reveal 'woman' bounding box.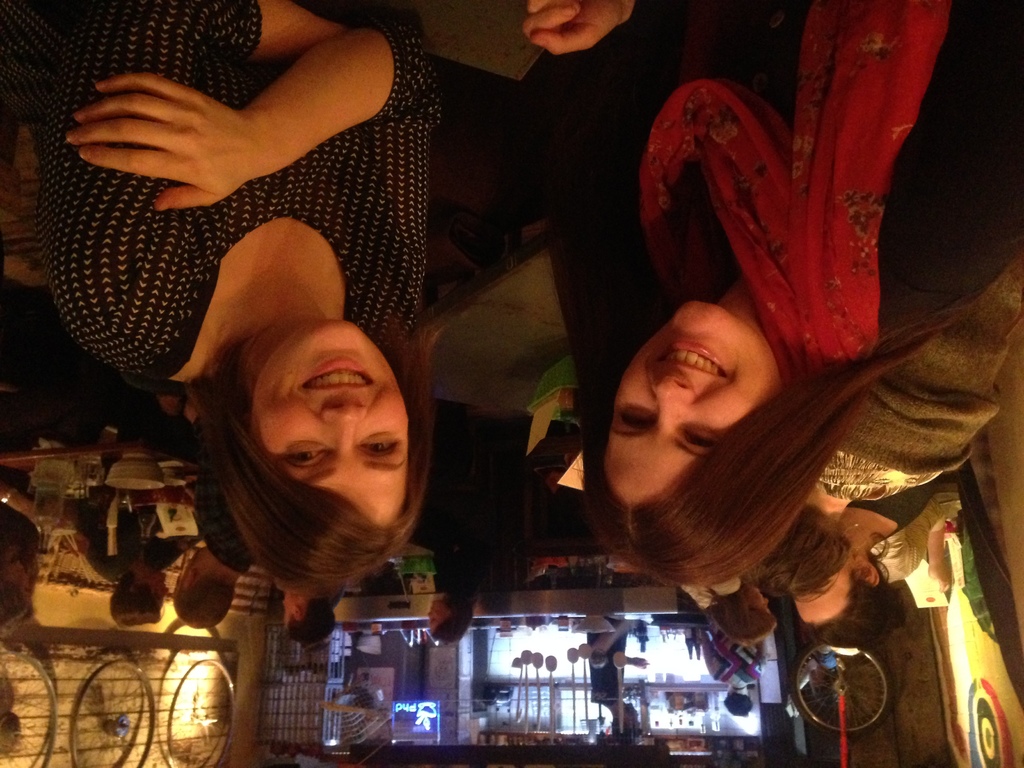
Revealed: Rect(684, 573, 778, 648).
